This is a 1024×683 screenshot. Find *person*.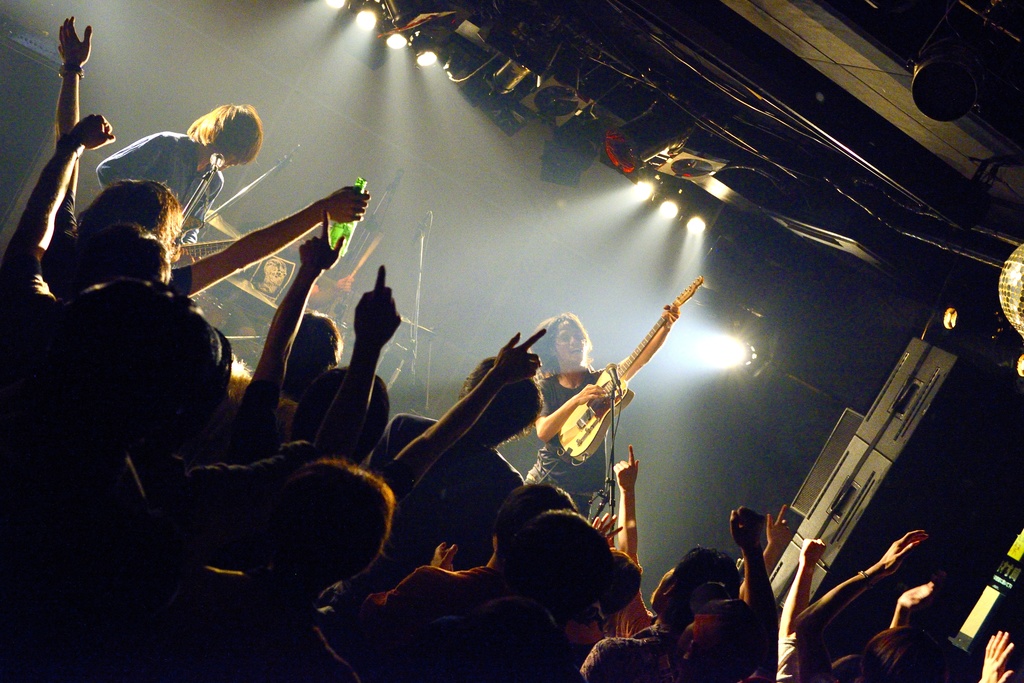
Bounding box: x1=96 y1=463 x2=371 y2=682.
